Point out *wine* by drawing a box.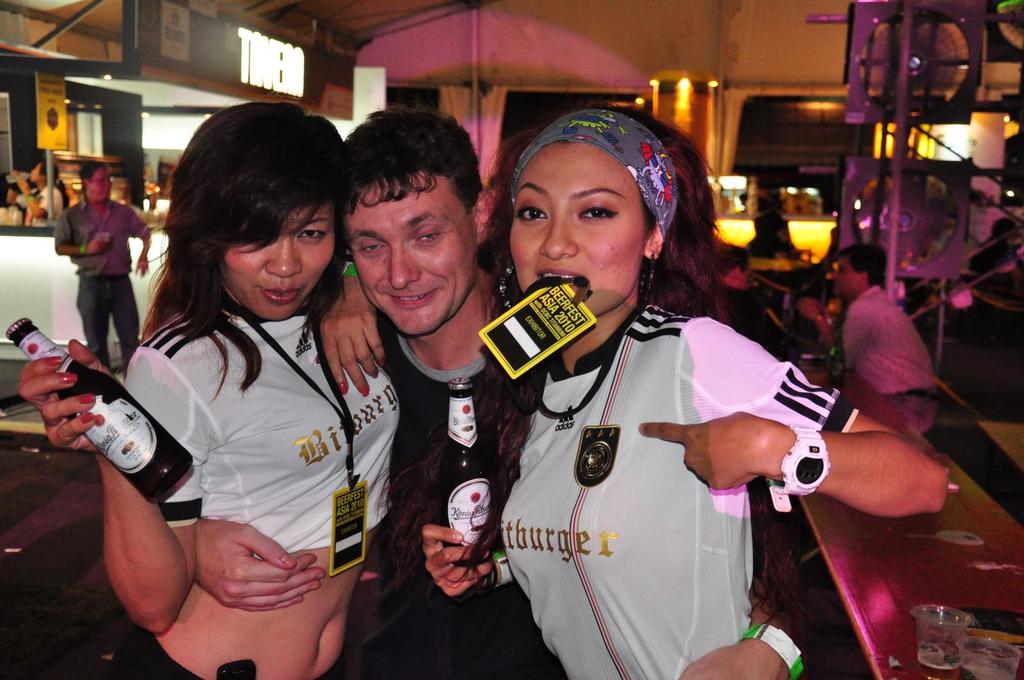
pyautogui.locateOnScreen(436, 376, 492, 565).
